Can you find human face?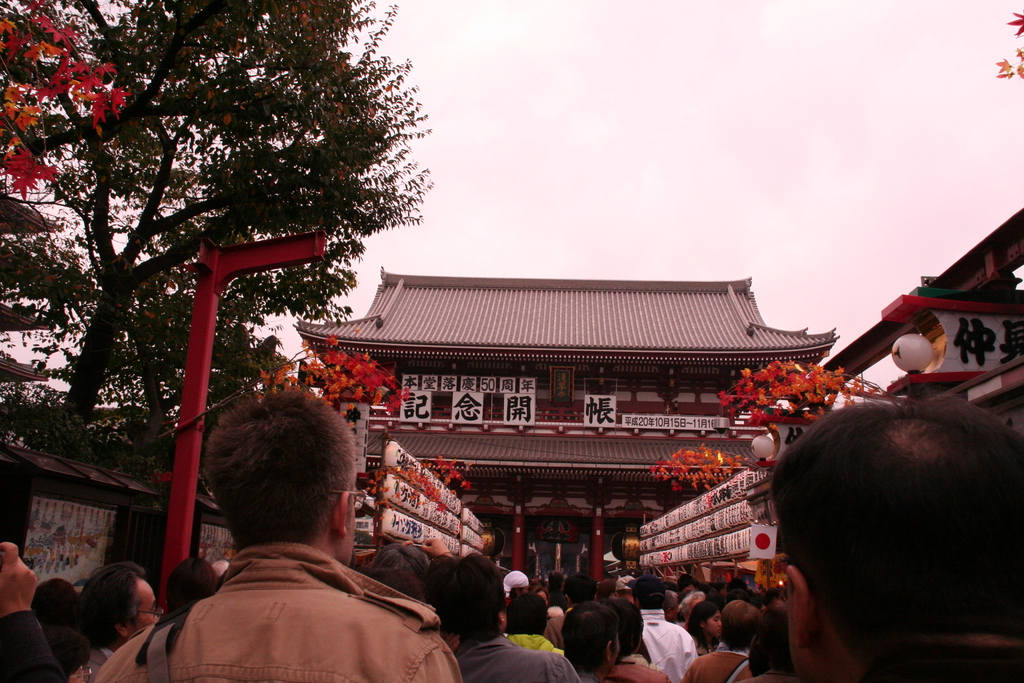
Yes, bounding box: {"x1": 703, "y1": 609, "x2": 721, "y2": 638}.
